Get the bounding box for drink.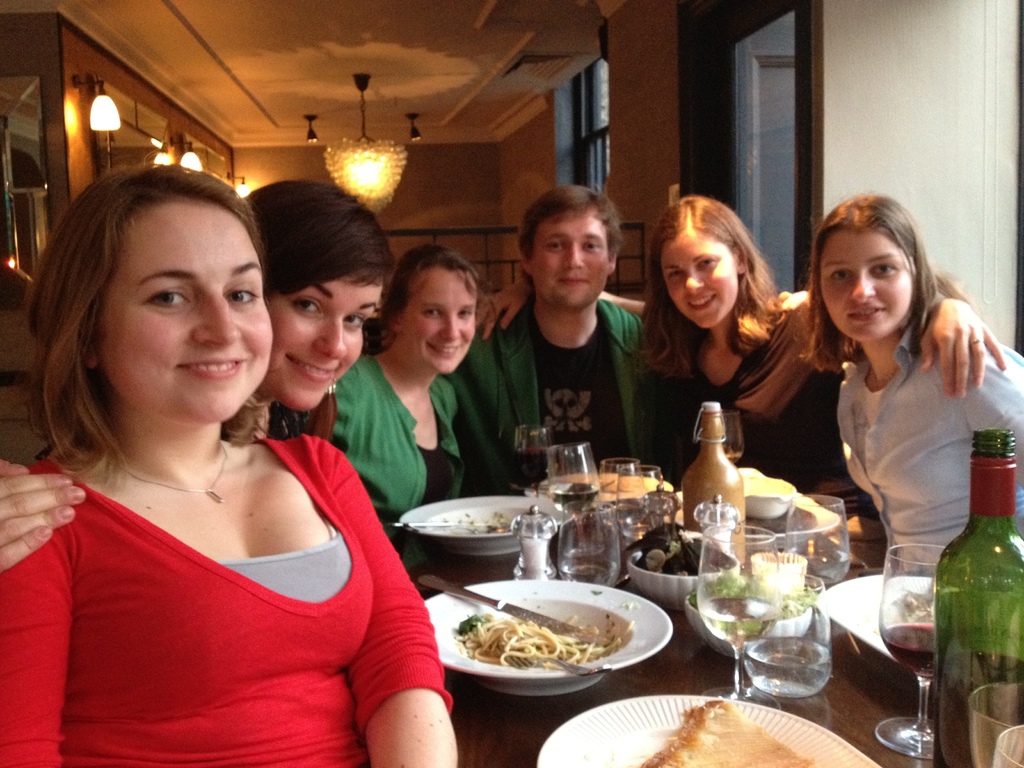
<bbox>559, 558, 621, 583</bbox>.
